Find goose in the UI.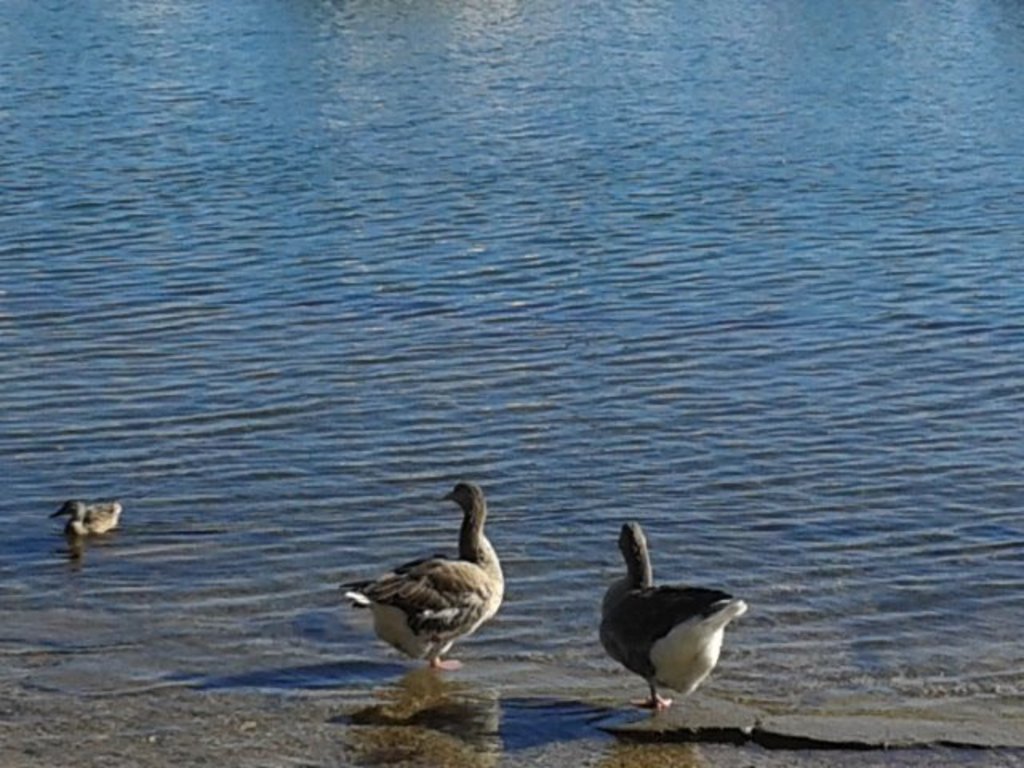
UI element at BBox(595, 520, 746, 714).
